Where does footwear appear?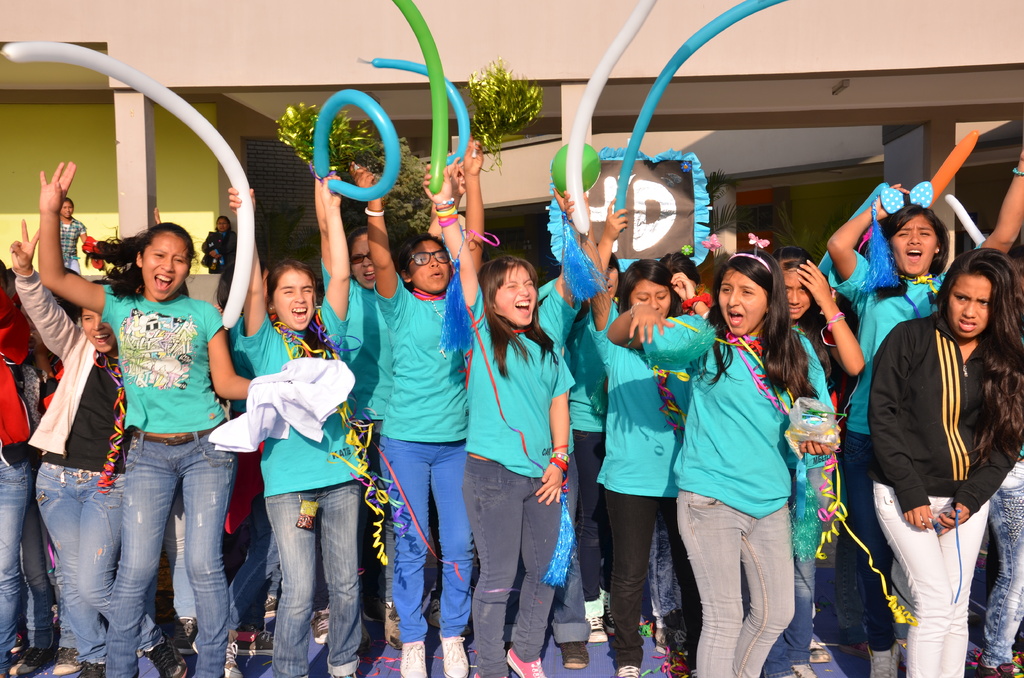
Appears at l=397, t=642, r=428, b=677.
